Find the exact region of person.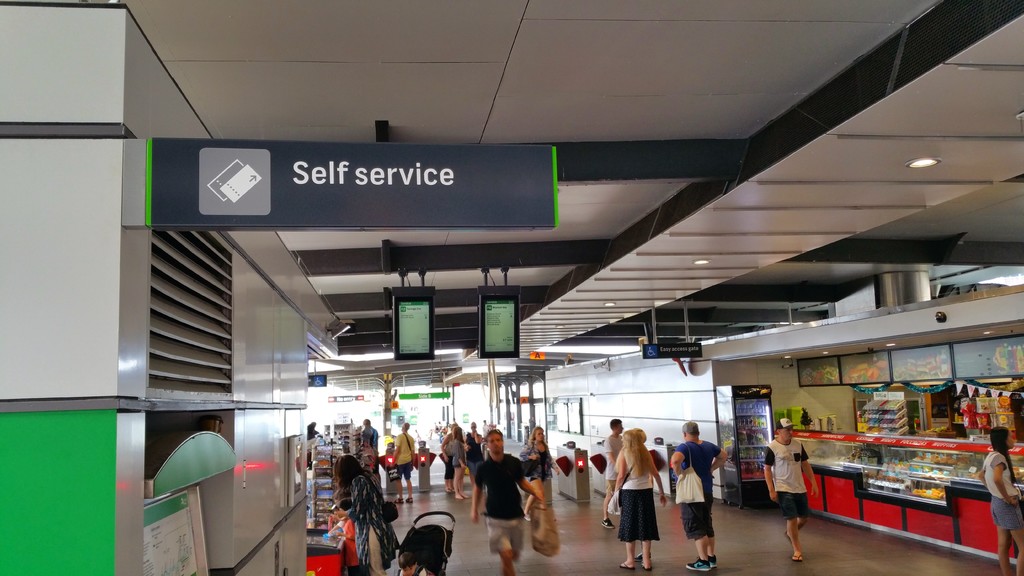
Exact region: 601, 419, 624, 529.
